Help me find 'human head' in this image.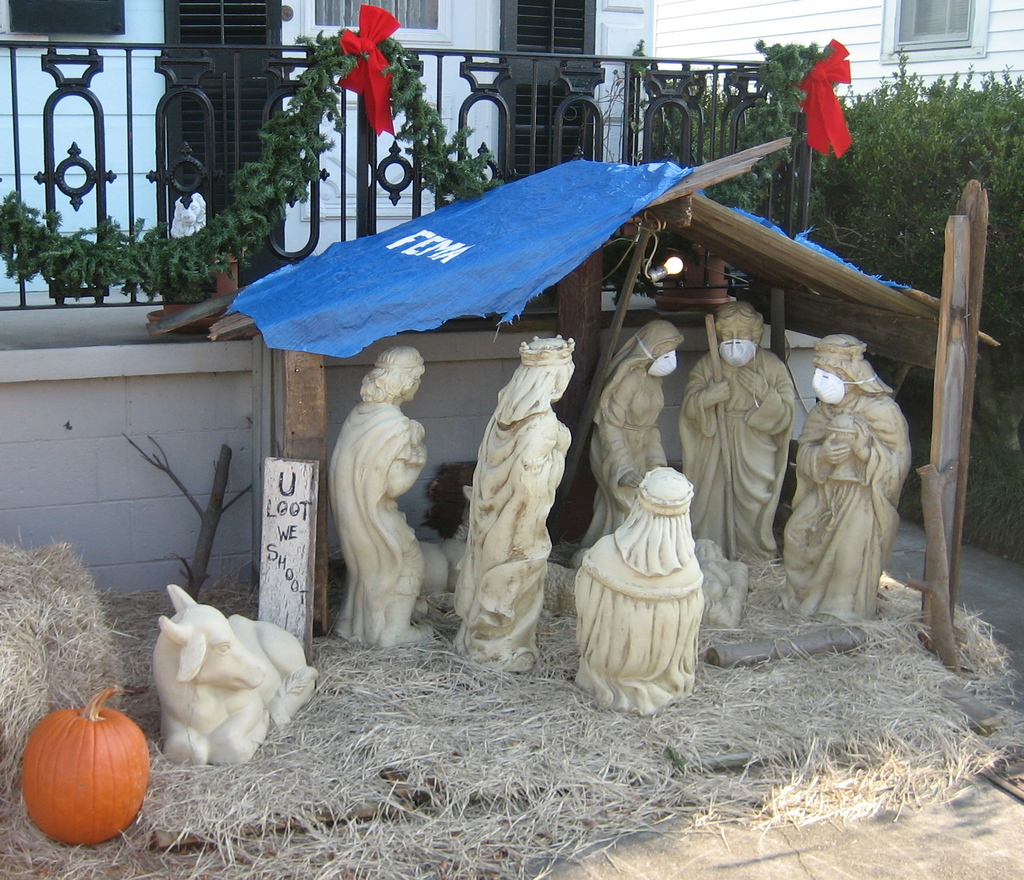
Found it: <region>807, 332, 866, 403</region>.
